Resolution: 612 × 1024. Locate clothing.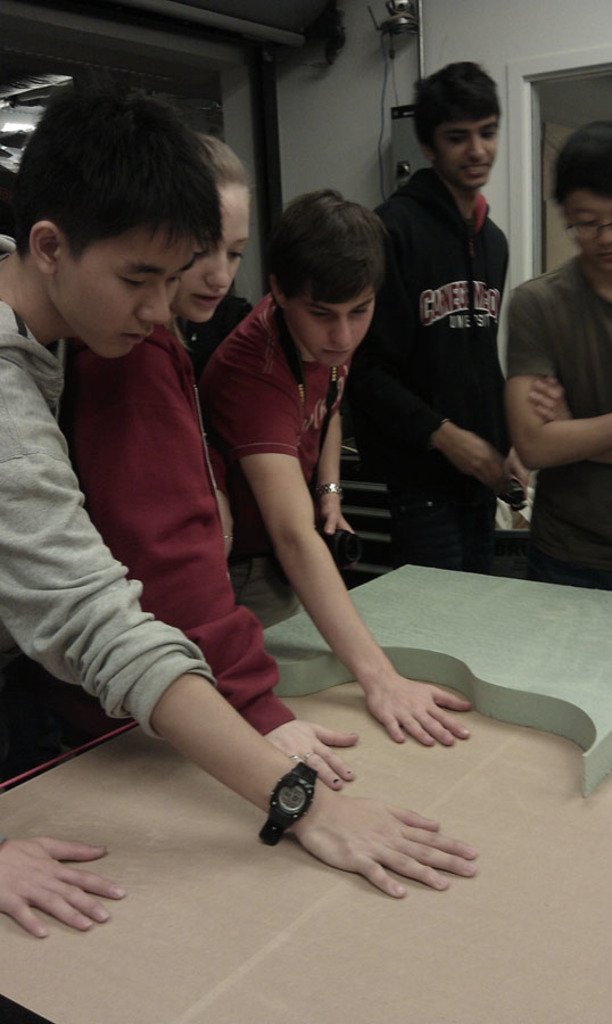
rect(52, 291, 301, 742).
